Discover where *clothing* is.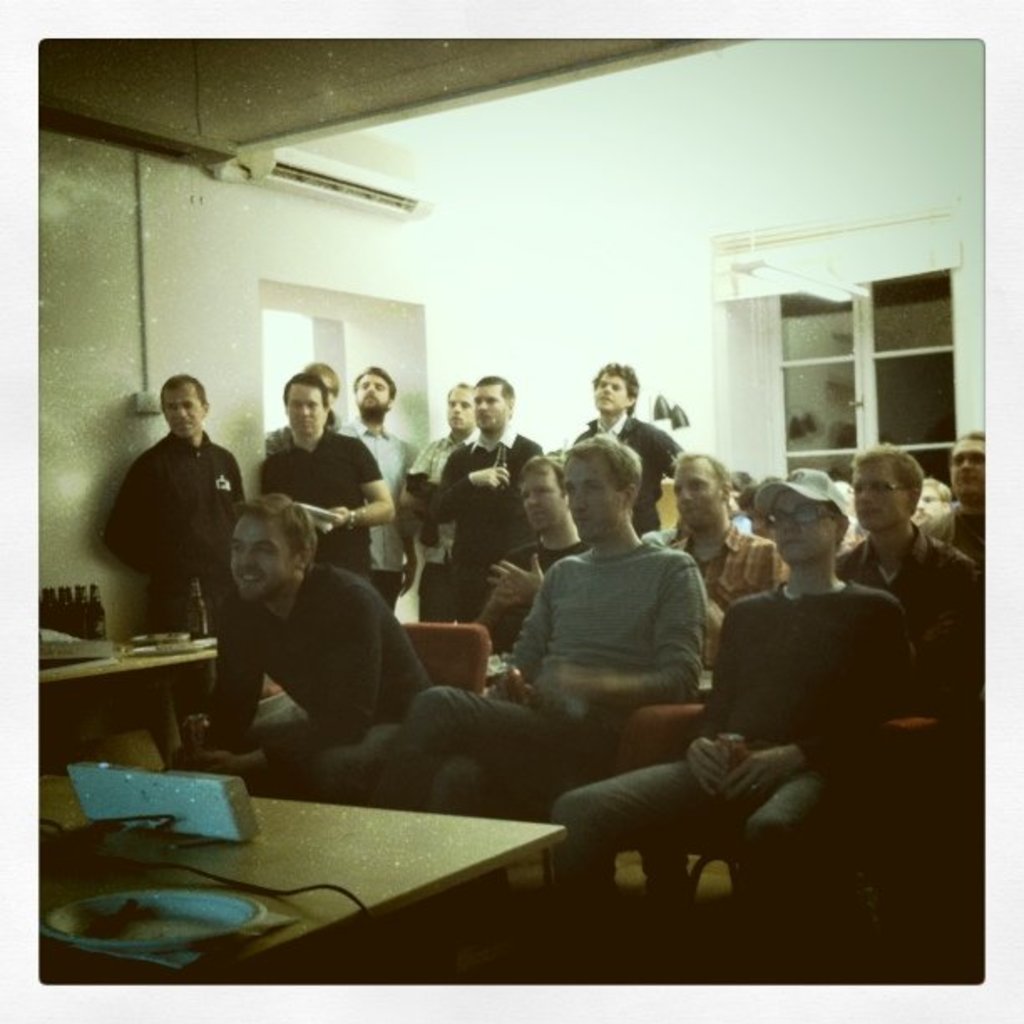
Discovered at x1=502, y1=519, x2=735, y2=736.
